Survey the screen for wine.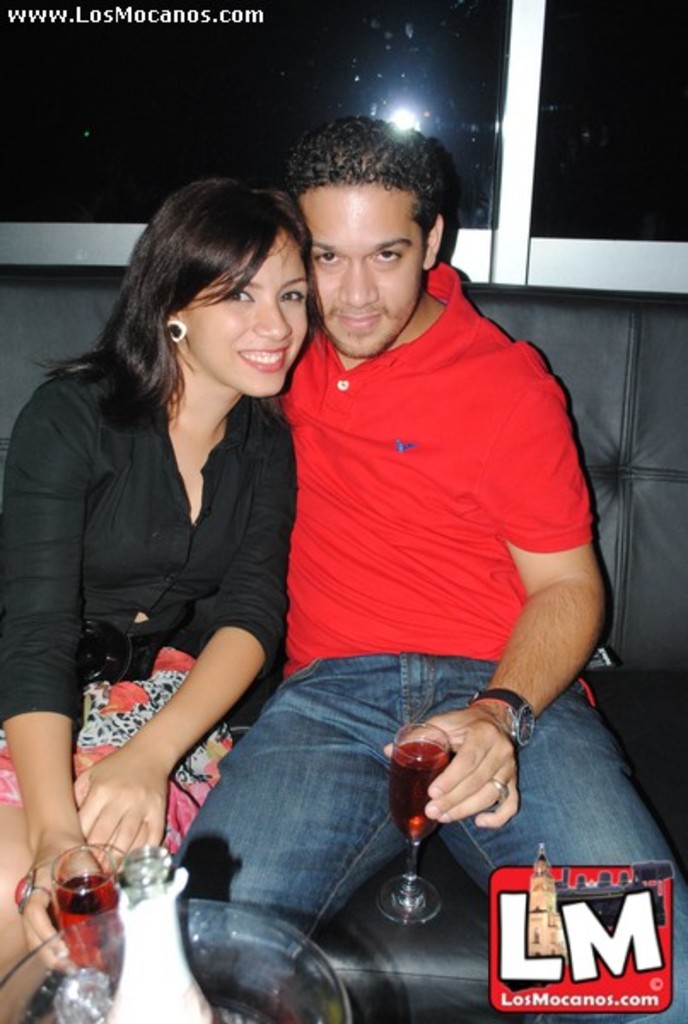
Survey found: (x1=56, y1=879, x2=123, y2=968).
